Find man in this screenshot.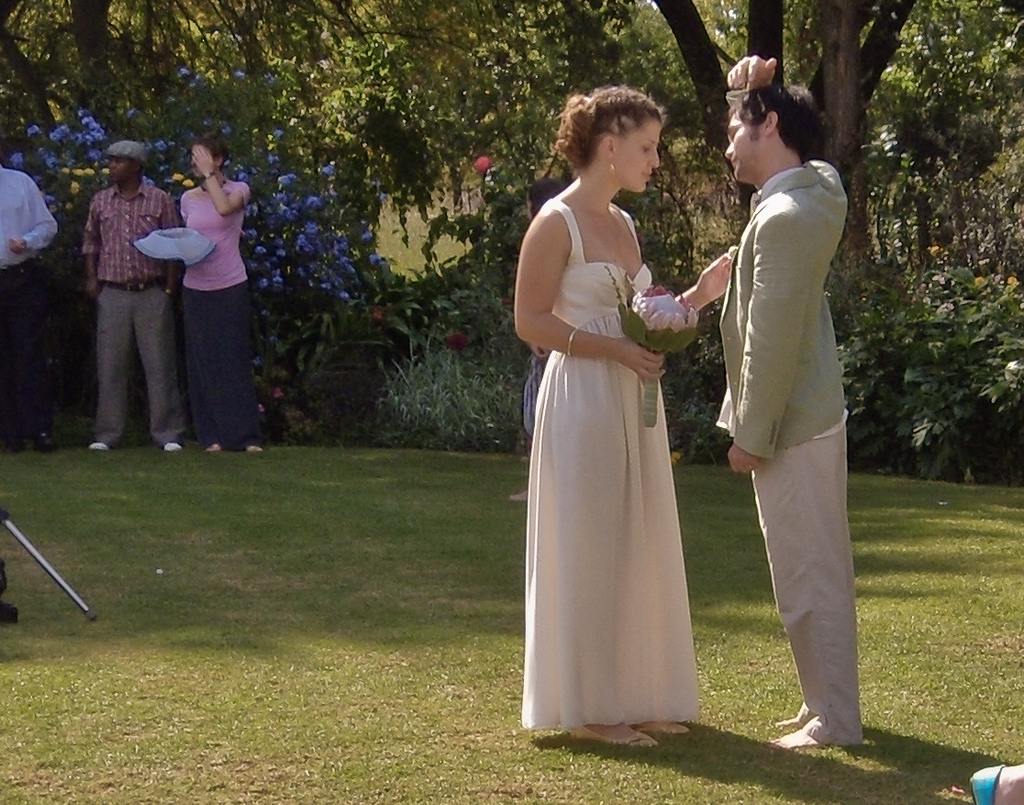
The bounding box for man is Rect(685, 91, 868, 776).
